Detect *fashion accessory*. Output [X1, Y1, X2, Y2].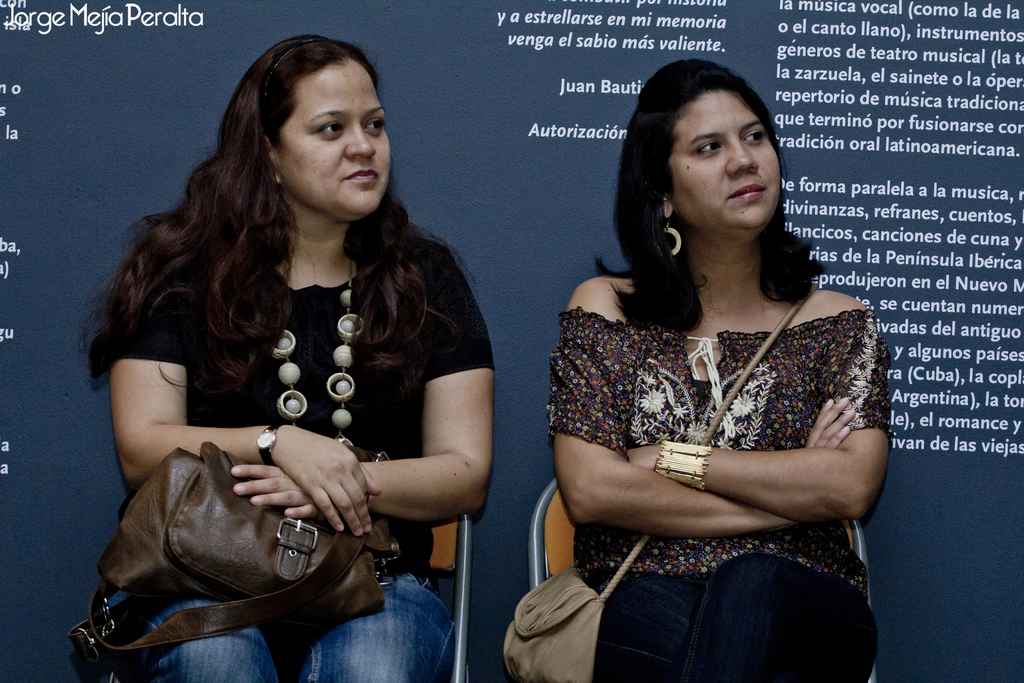
[273, 250, 370, 450].
